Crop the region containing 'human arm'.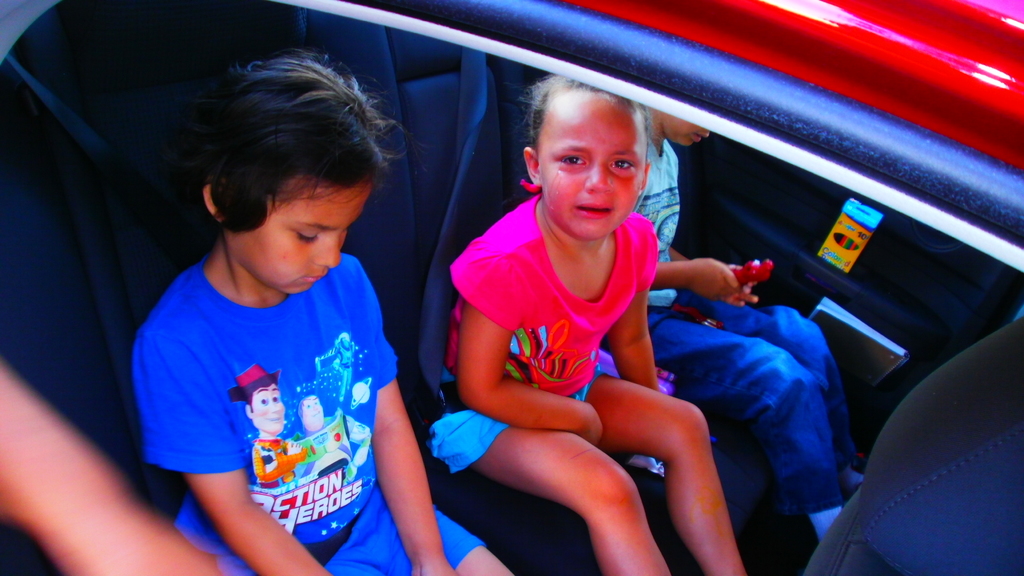
Crop region: x1=657, y1=256, x2=736, y2=303.
